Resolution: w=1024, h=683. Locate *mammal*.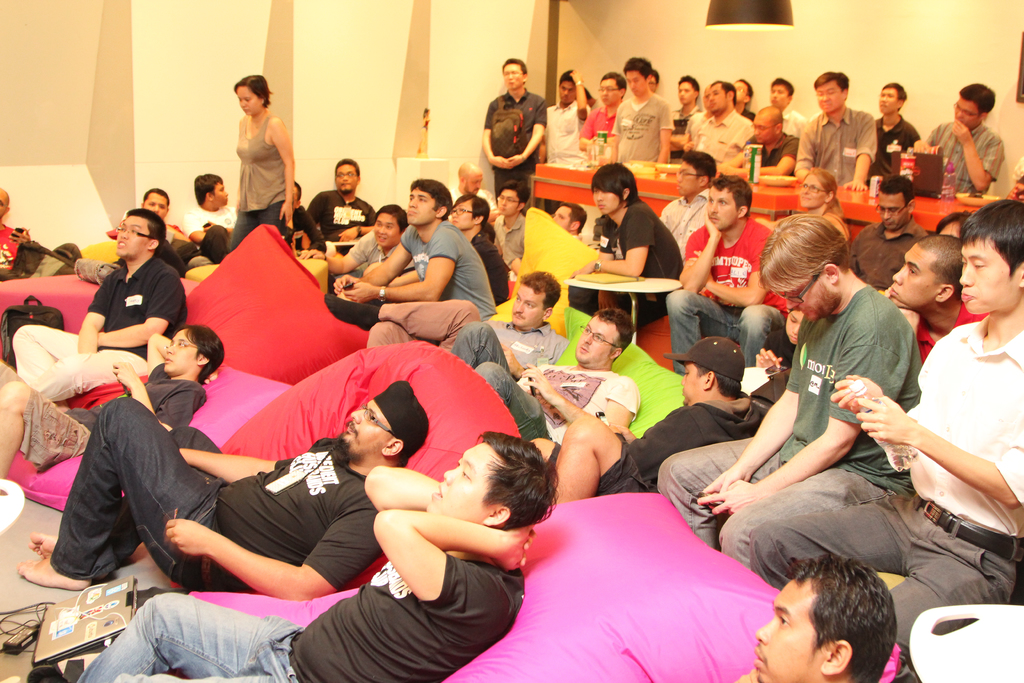
bbox(768, 75, 806, 135).
